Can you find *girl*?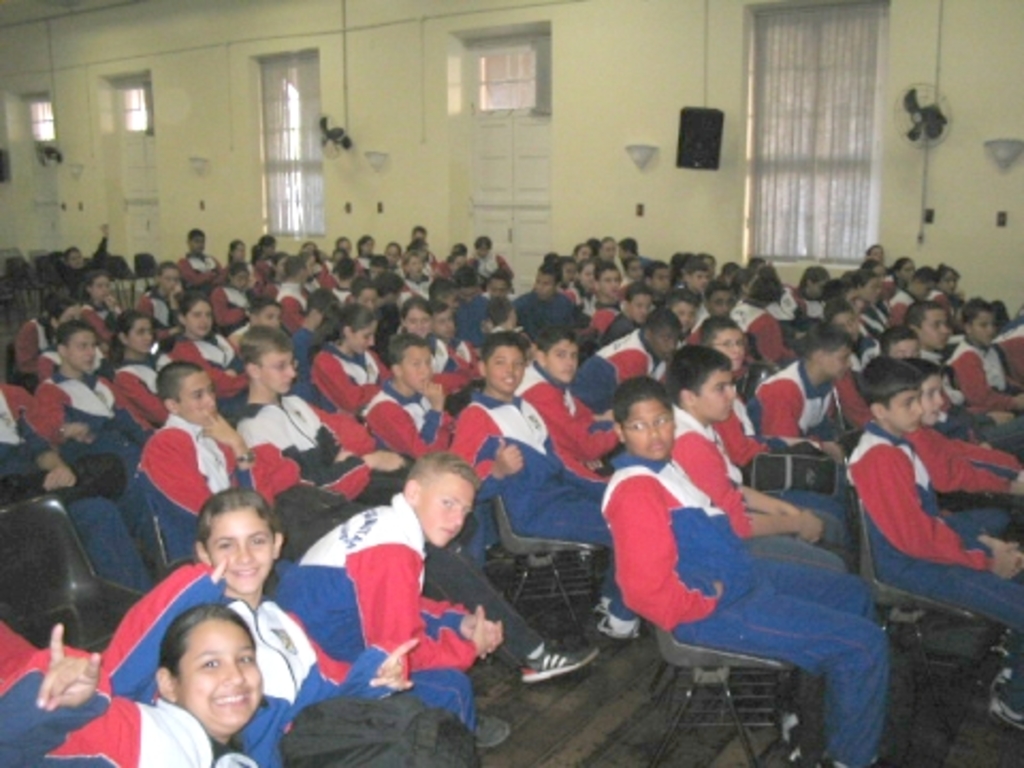
Yes, bounding box: 158, 290, 252, 422.
